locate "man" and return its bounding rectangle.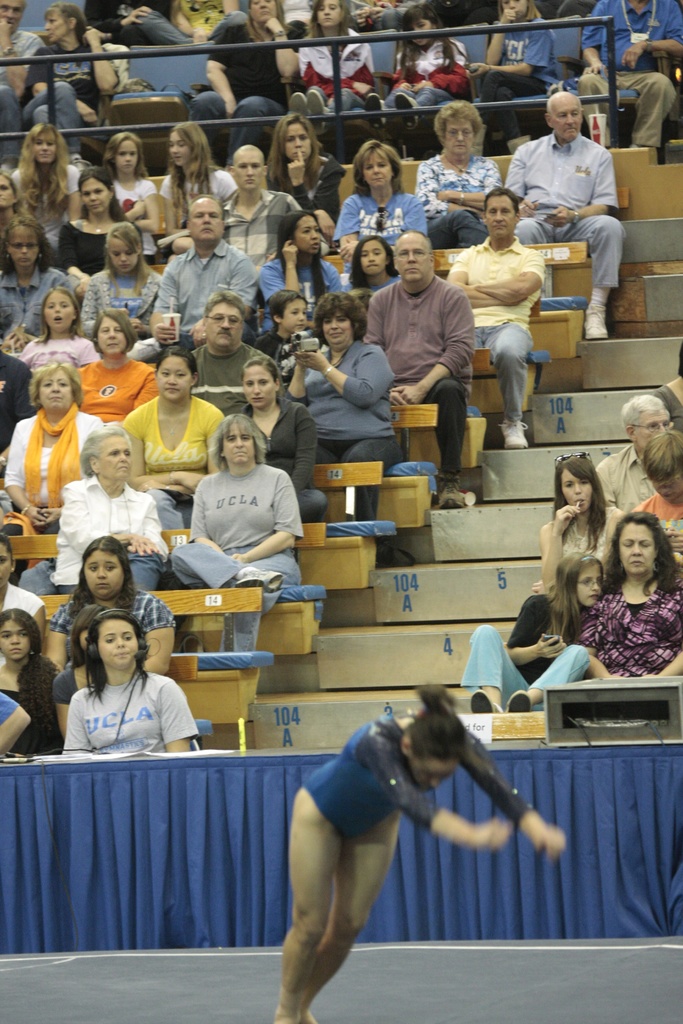
[x1=444, y1=182, x2=547, y2=447].
